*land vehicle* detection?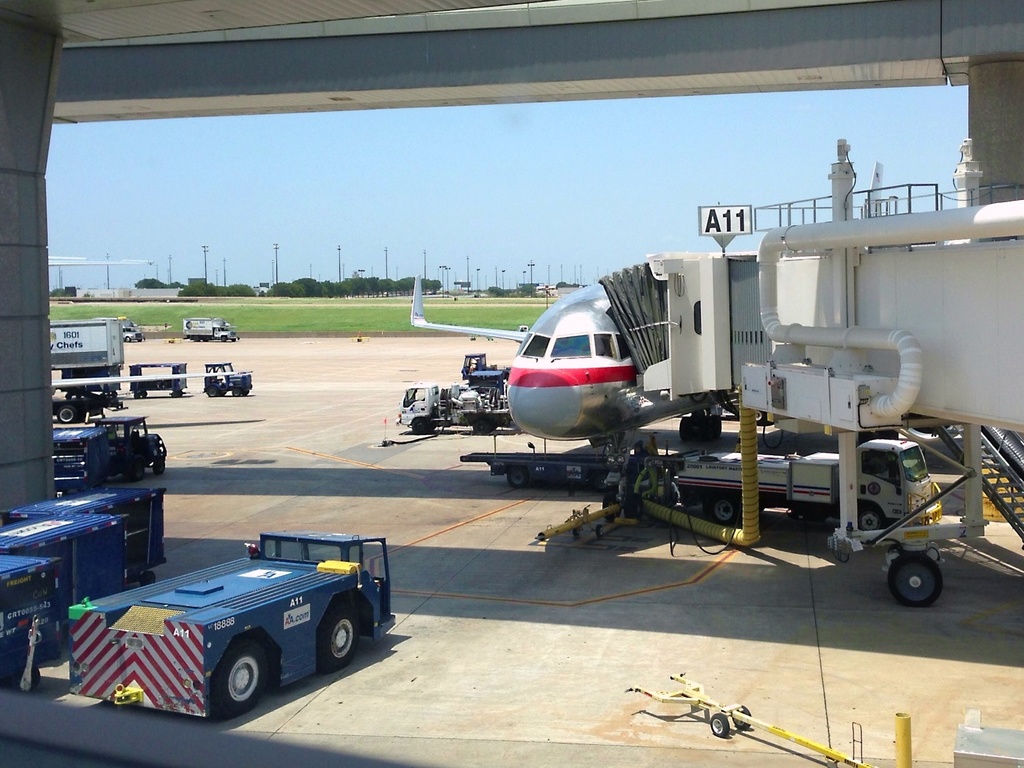
<region>666, 437, 942, 532</region>
